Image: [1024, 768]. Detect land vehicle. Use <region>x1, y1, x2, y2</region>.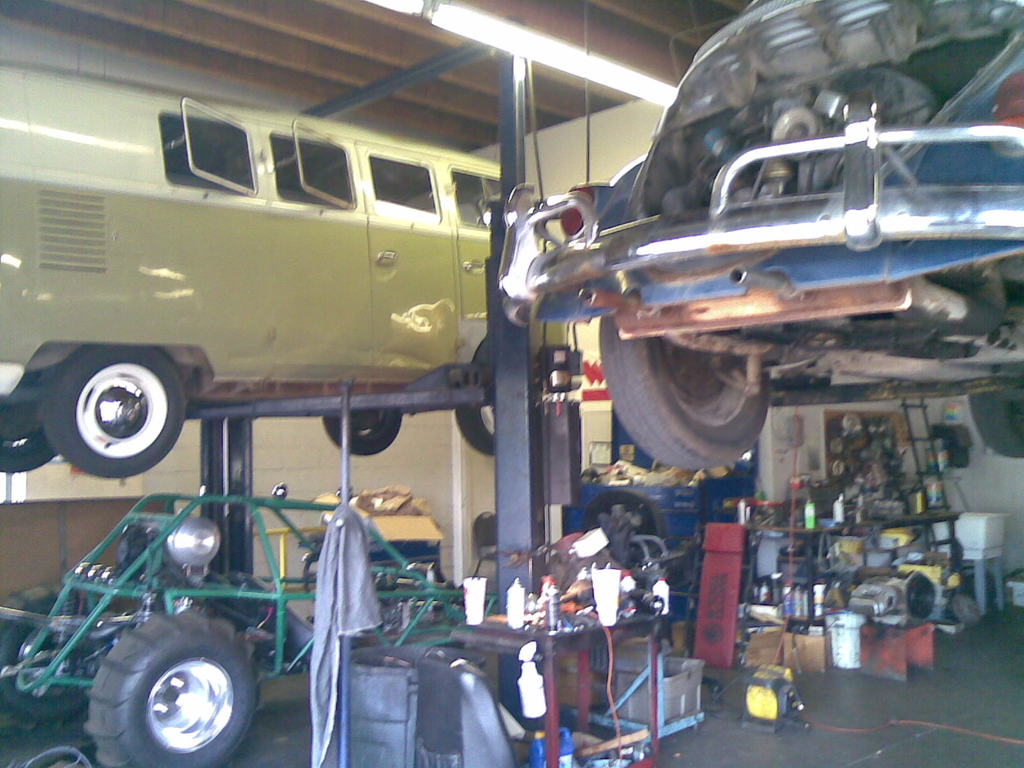
<region>0, 493, 467, 767</region>.
